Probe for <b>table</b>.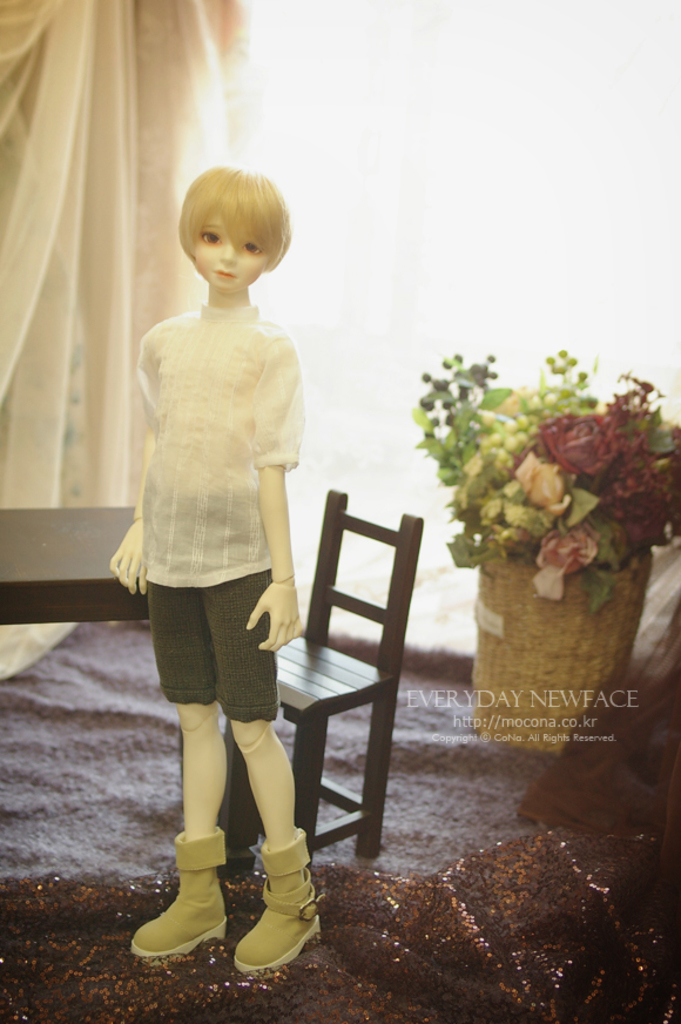
Probe result: (left=0, top=485, right=182, bottom=632).
